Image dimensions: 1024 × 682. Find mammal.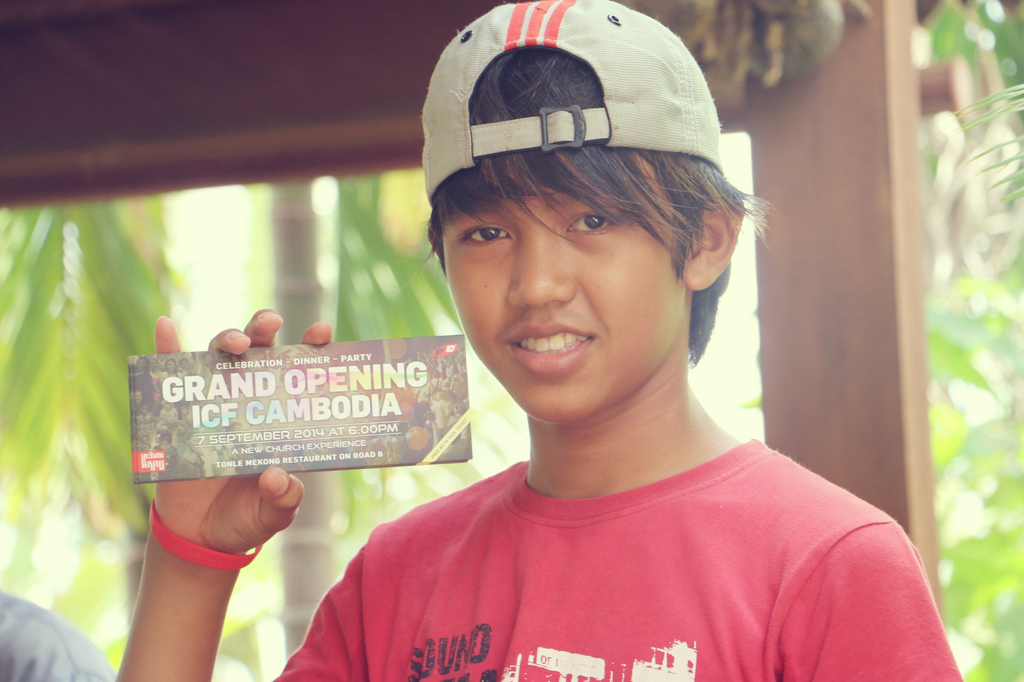
Rect(225, 22, 966, 681).
